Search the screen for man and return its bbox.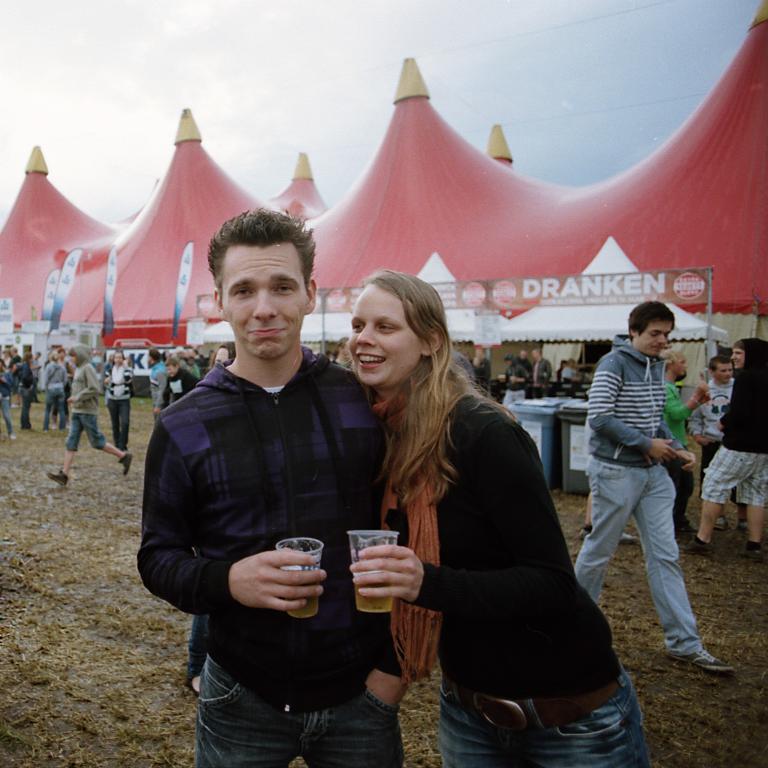
Found: <box>164,359,200,408</box>.
